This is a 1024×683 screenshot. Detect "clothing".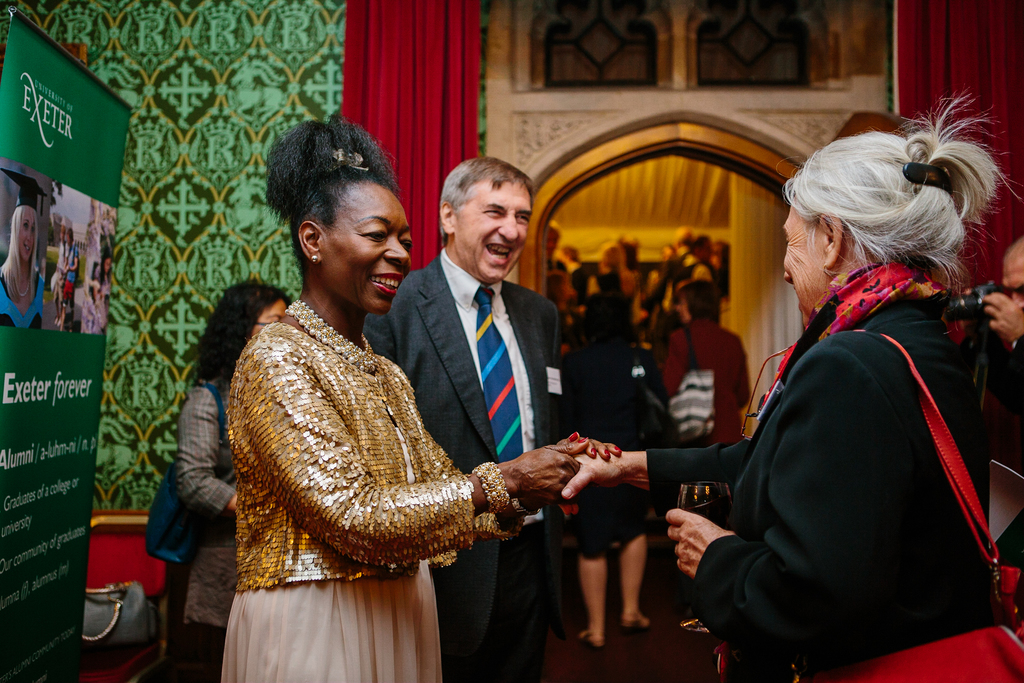
[177, 378, 235, 682].
